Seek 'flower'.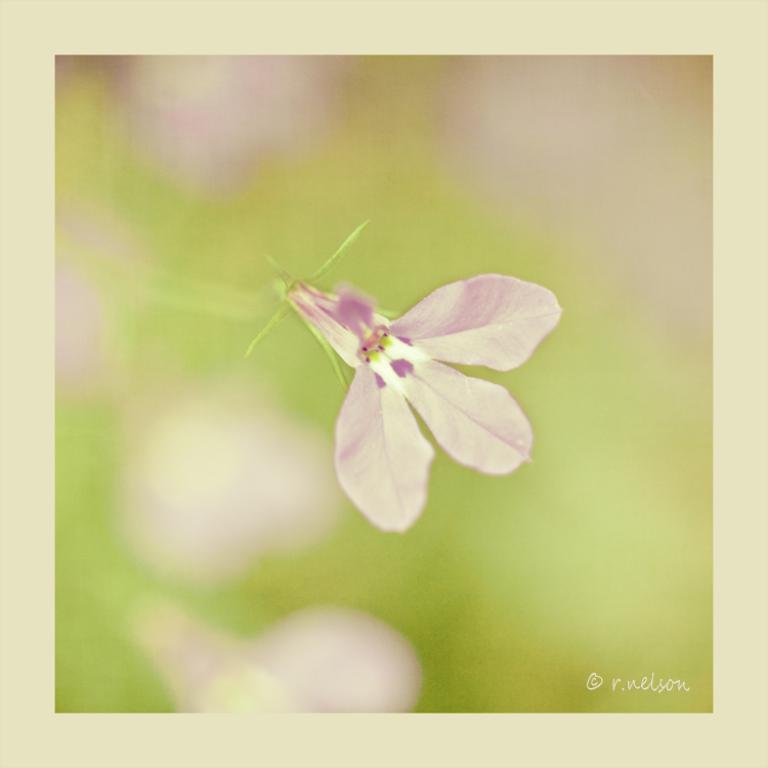
[x1=273, y1=241, x2=552, y2=518].
